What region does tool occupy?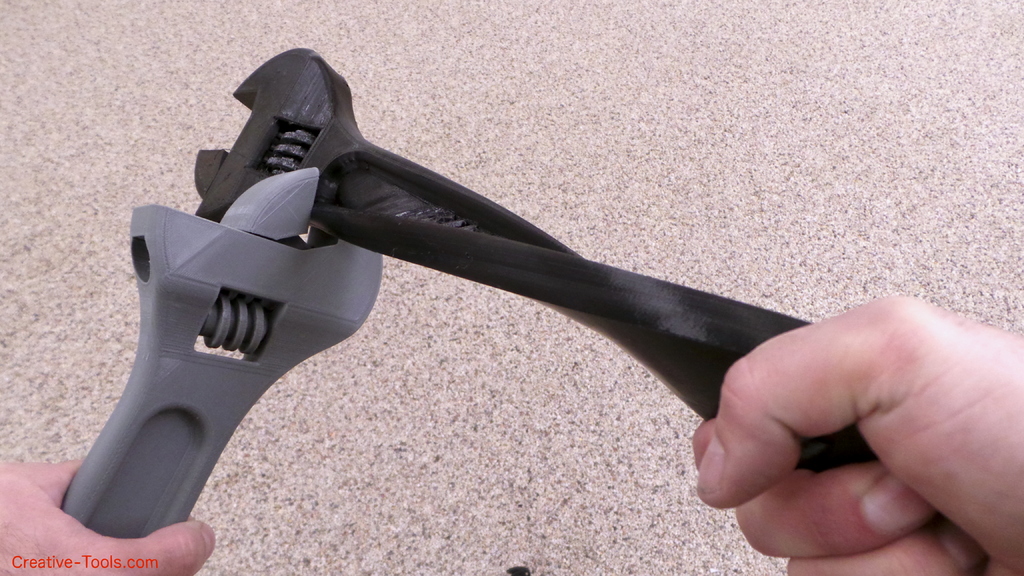
56, 175, 428, 547.
